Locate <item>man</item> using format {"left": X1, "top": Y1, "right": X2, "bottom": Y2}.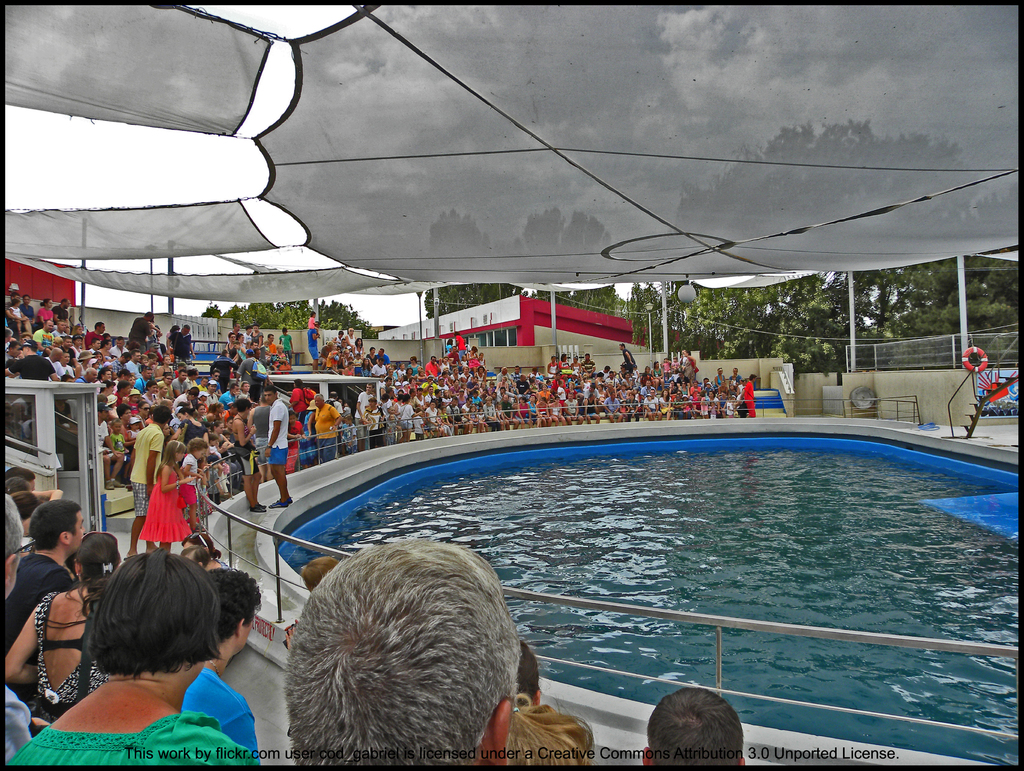
{"left": 97, "top": 403, "right": 124, "bottom": 491}.
